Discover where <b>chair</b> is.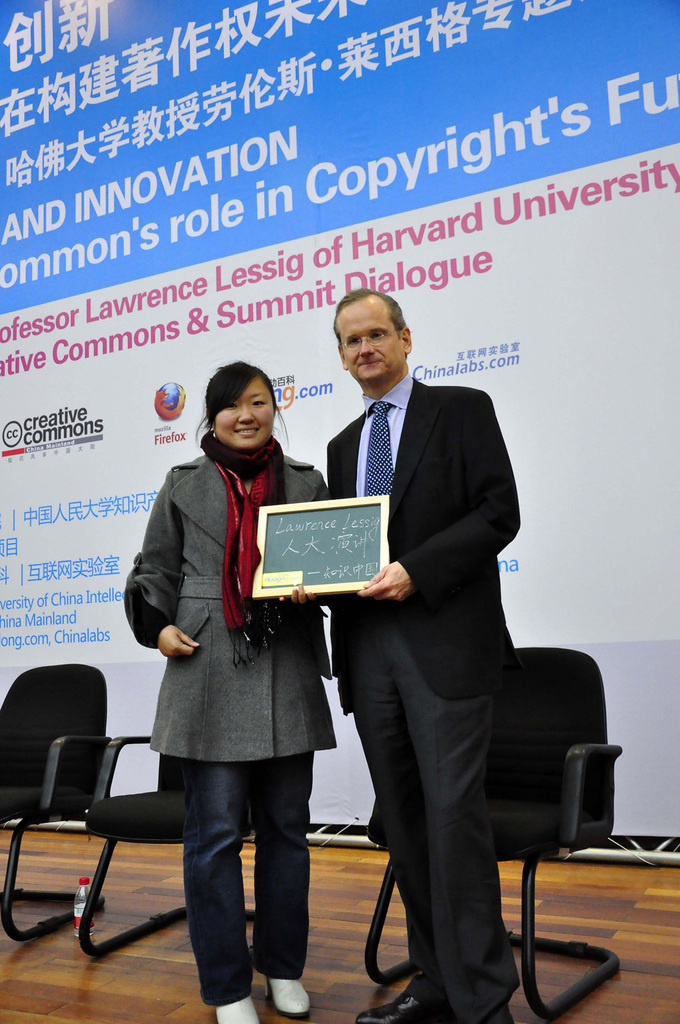
Discovered at box=[0, 659, 112, 944].
